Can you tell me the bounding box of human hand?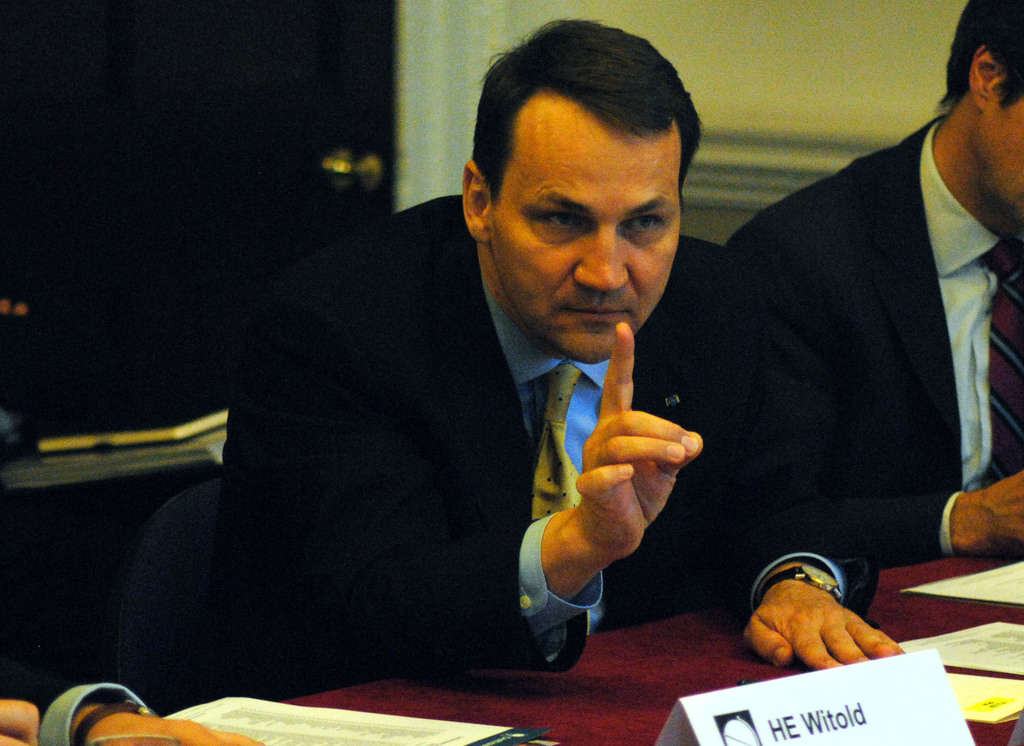
85,715,266,745.
